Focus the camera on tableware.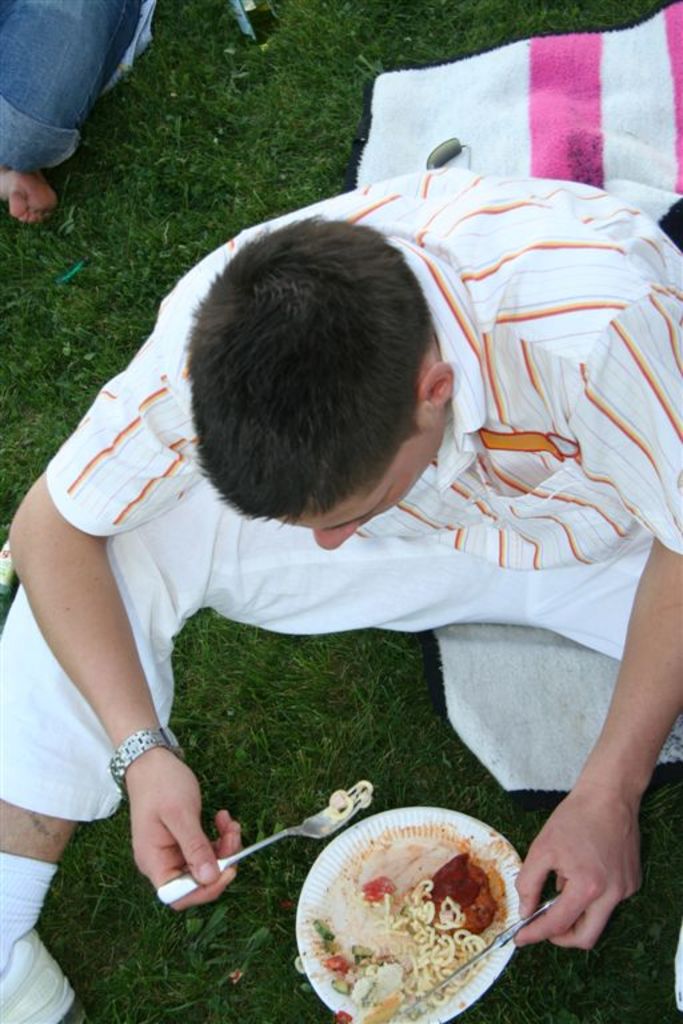
Focus region: (427,885,552,991).
